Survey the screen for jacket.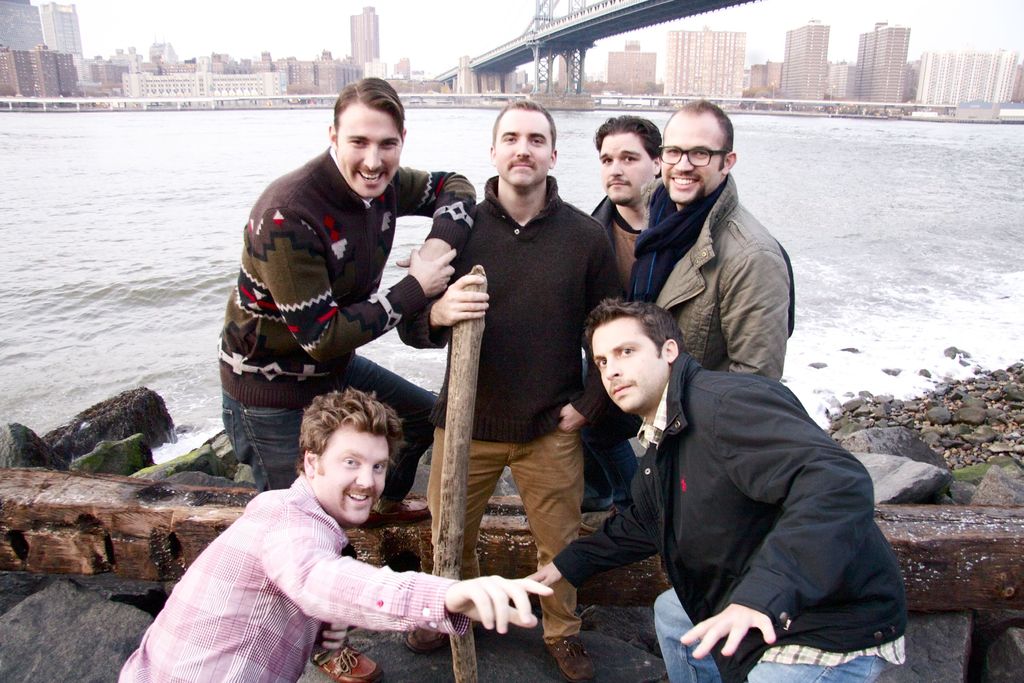
Survey found: <box>643,170,801,388</box>.
